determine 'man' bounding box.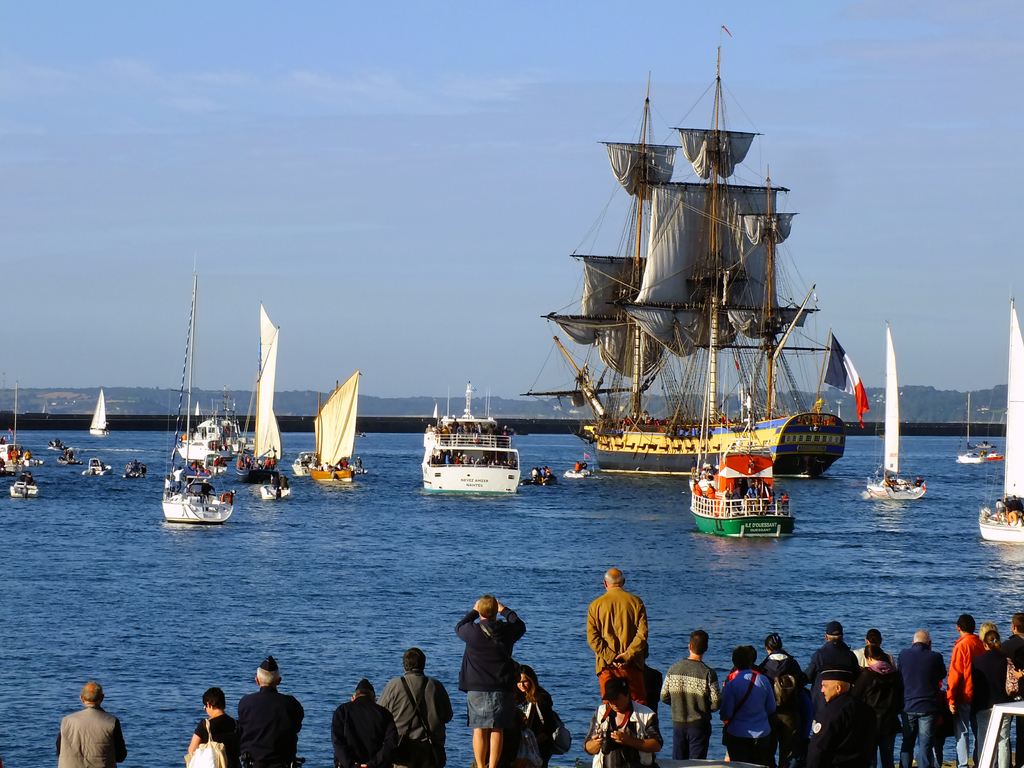
Determined: region(584, 566, 651, 707).
